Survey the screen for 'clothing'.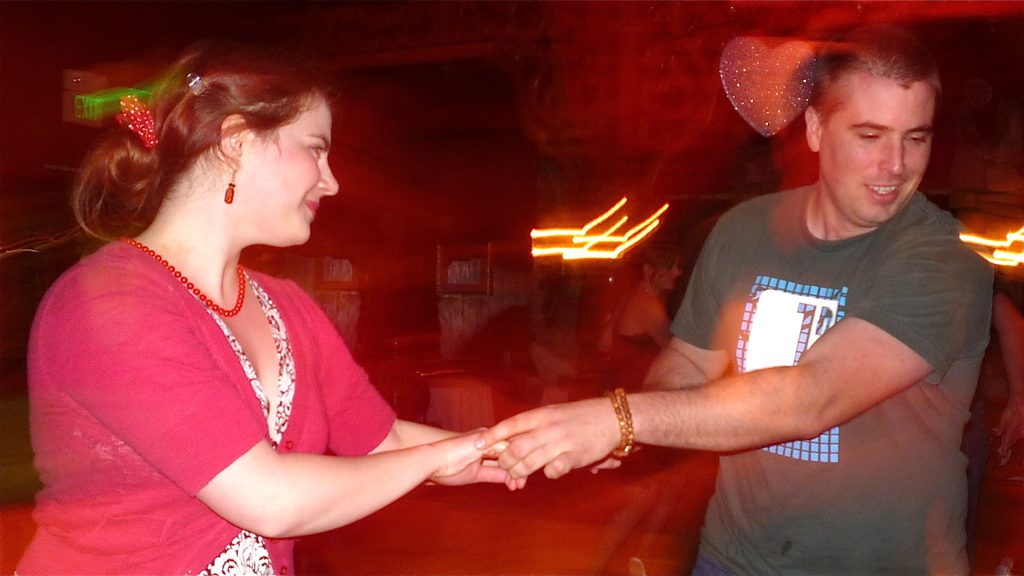
Survey found: x1=10 y1=230 x2=401 y2=575.
